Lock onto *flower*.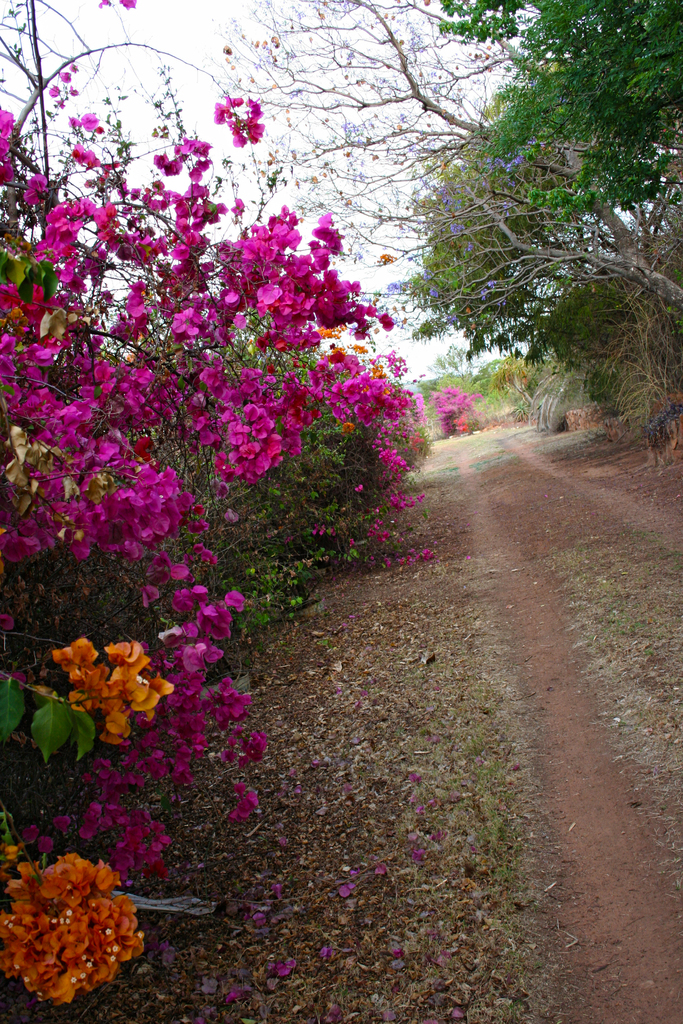
Locked: bbox=[56, 631, 101, 671].
